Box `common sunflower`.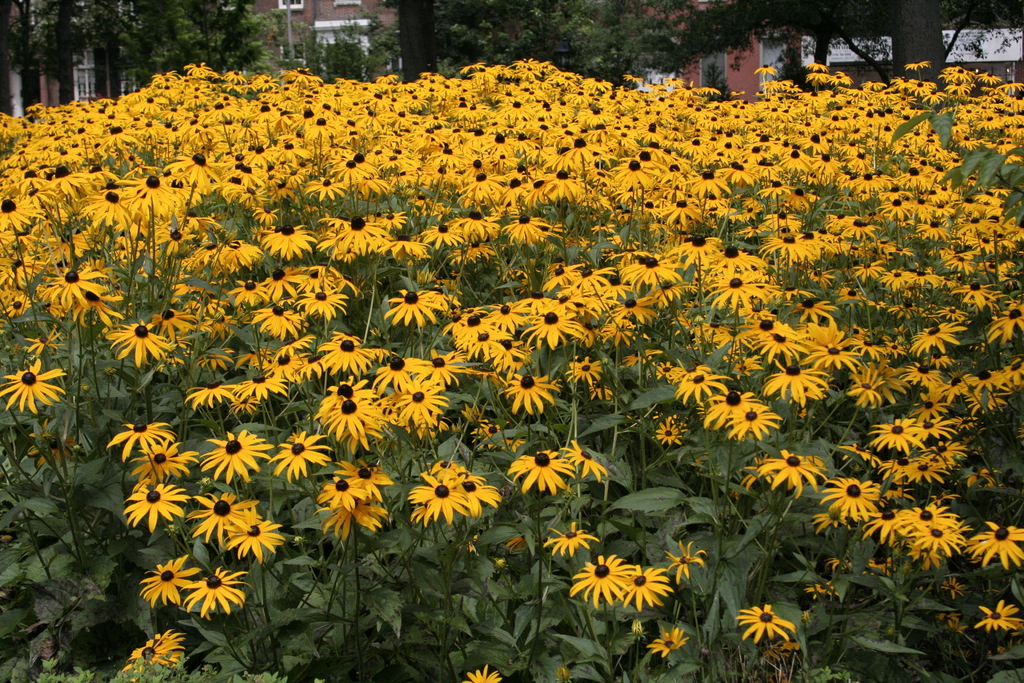
<region>1, 363, 67, 413</region>.
